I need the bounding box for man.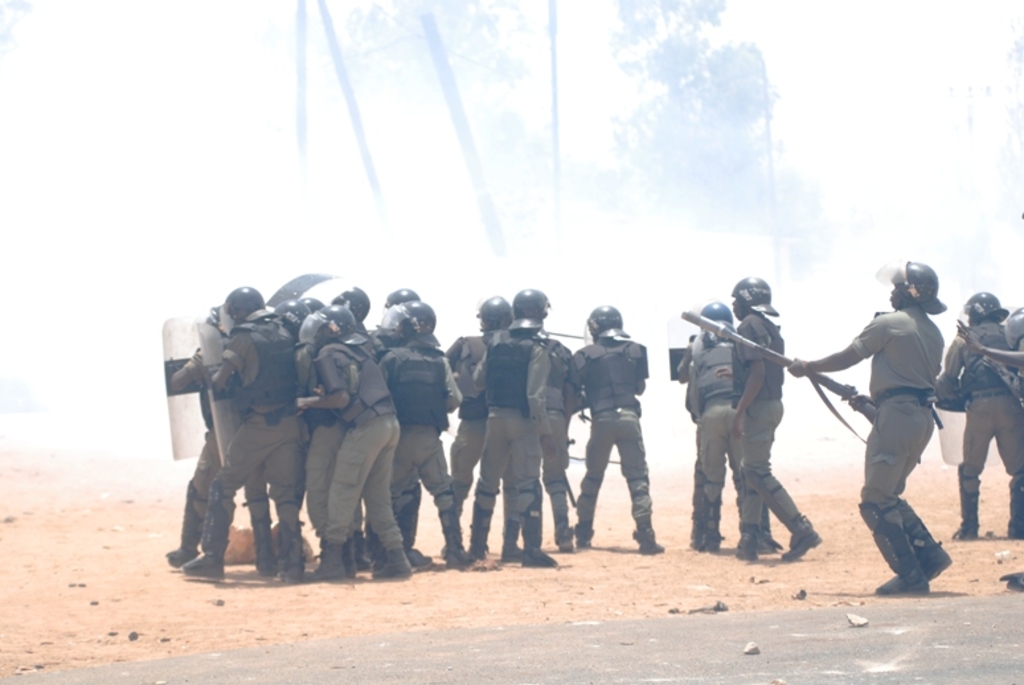
Here it is: (572, 305, 665, 555).
